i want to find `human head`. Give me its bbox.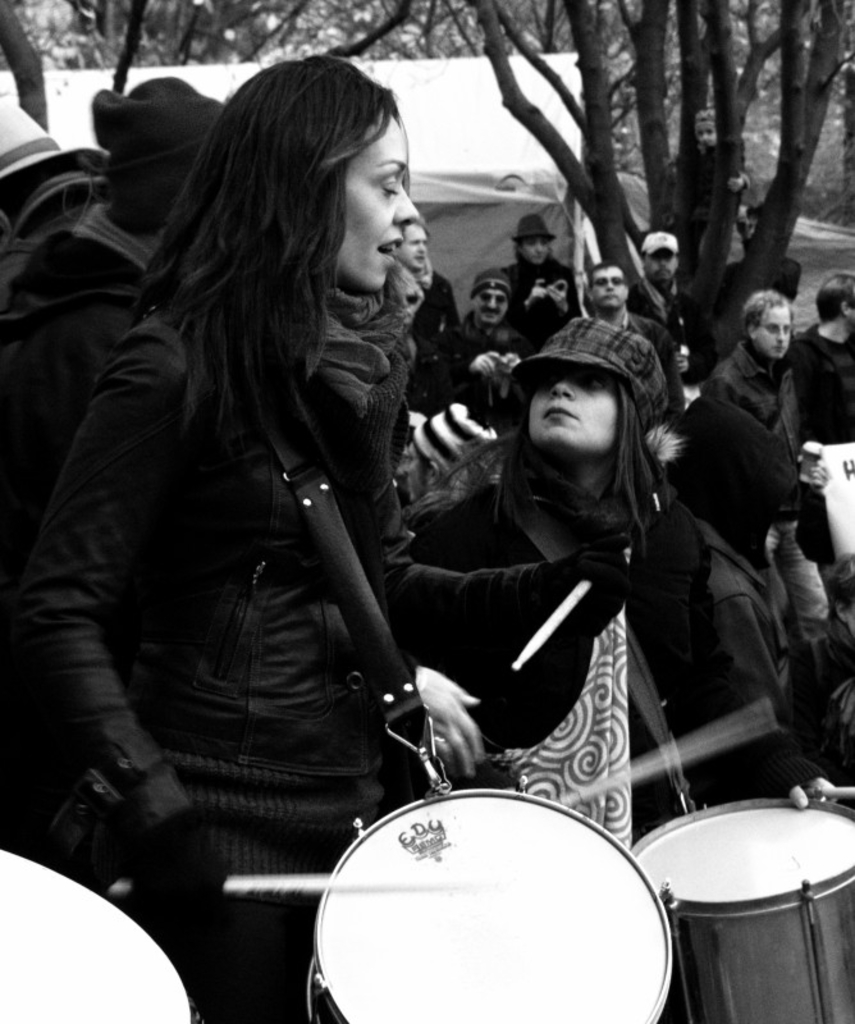
696, 108, 722, 150.
